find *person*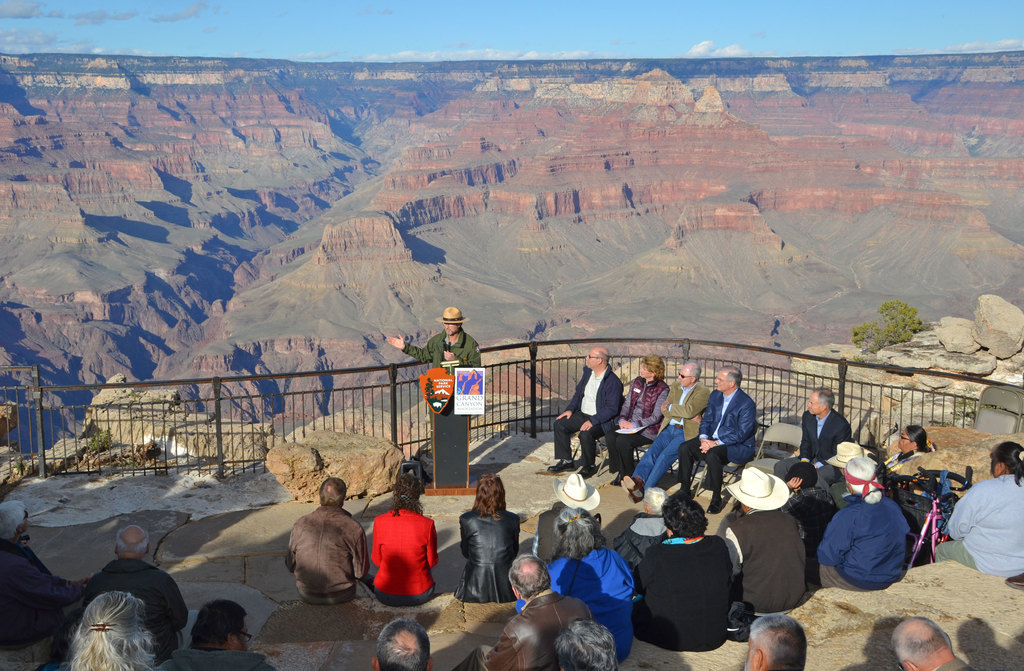
locate(616, 360, 715, 502)
